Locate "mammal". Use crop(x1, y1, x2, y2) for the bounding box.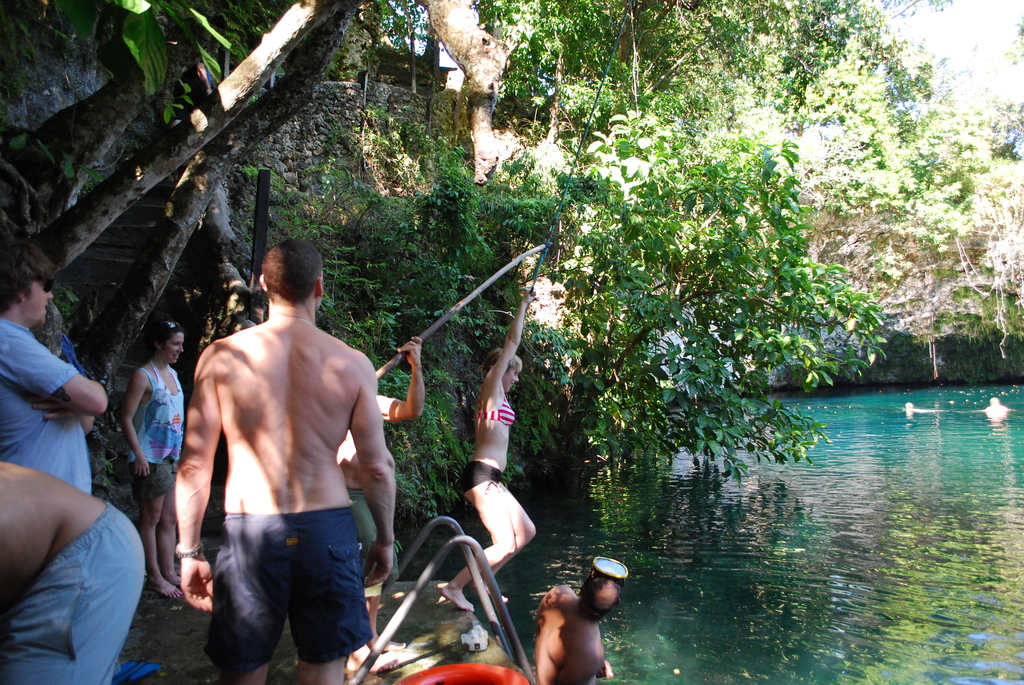
crop(438, 290, 538, 613).
